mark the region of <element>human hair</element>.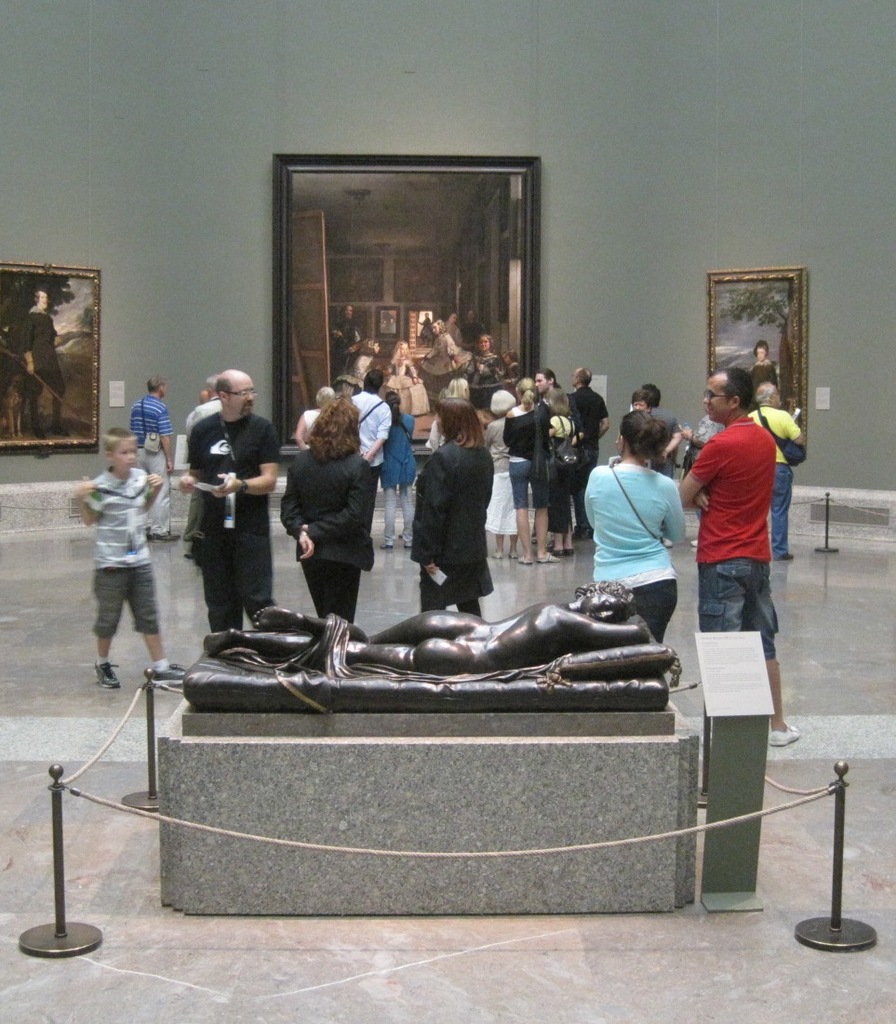
Region: (100, 426, 138, 455).
